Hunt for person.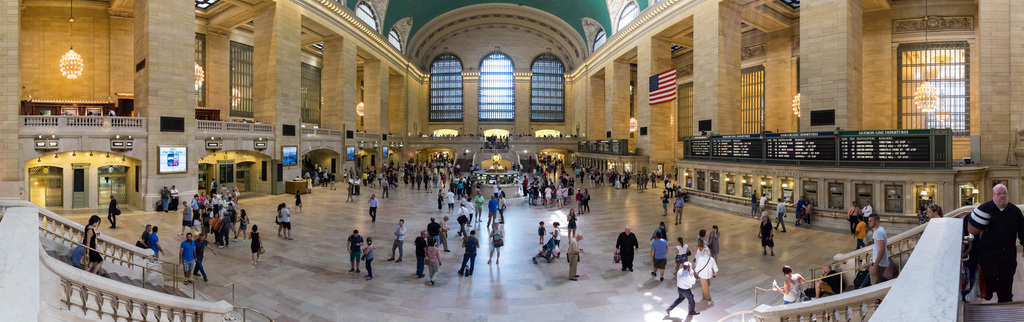
Hunted down at [437,214,452,251].
